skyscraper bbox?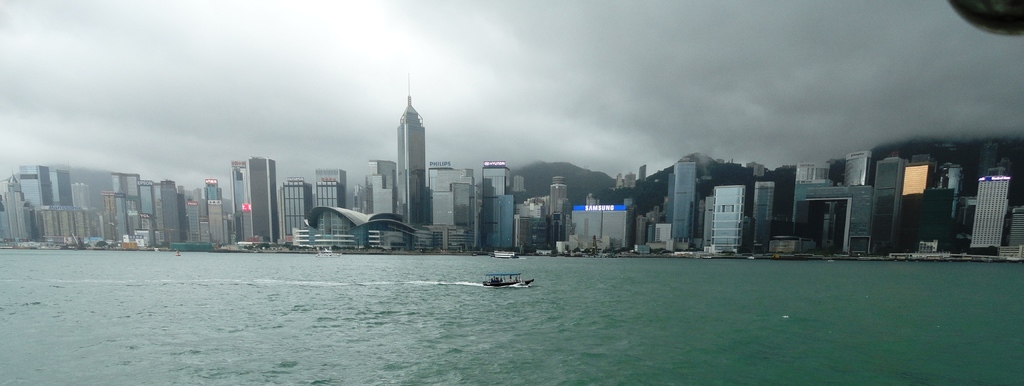
select_region(858, 181, 872, 257)
